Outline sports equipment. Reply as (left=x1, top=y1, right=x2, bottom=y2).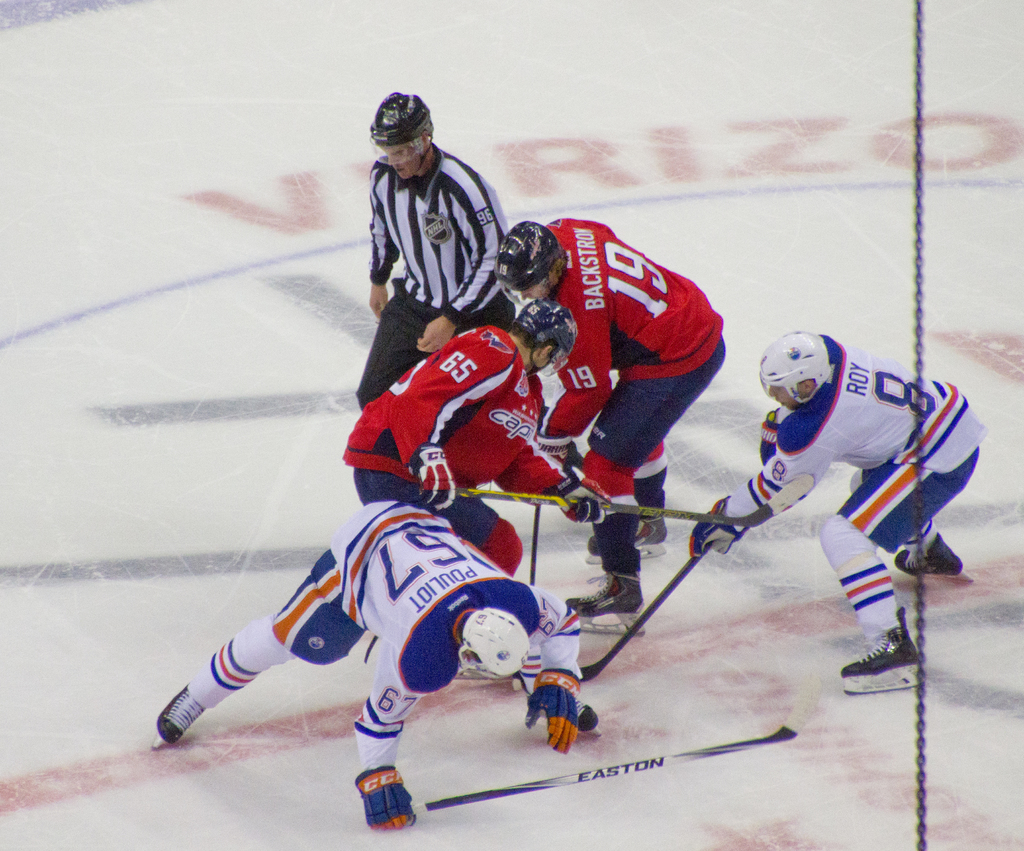
(left=893, top=533, right=960, bottom=583).
